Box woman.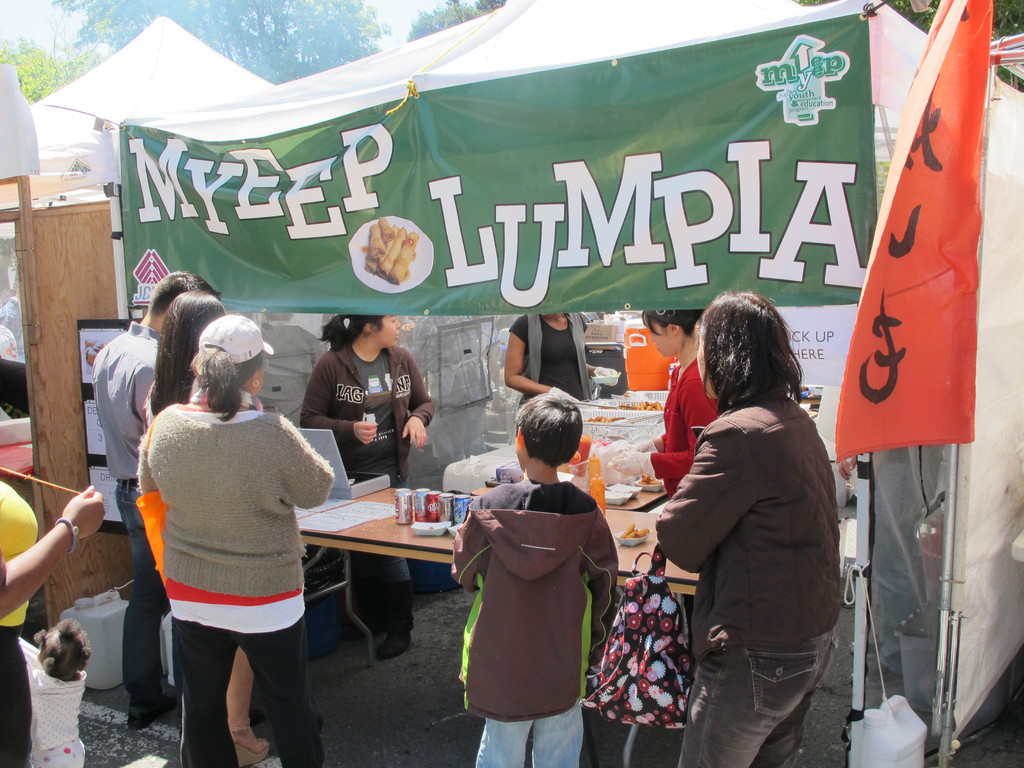
634,288,716,488.
